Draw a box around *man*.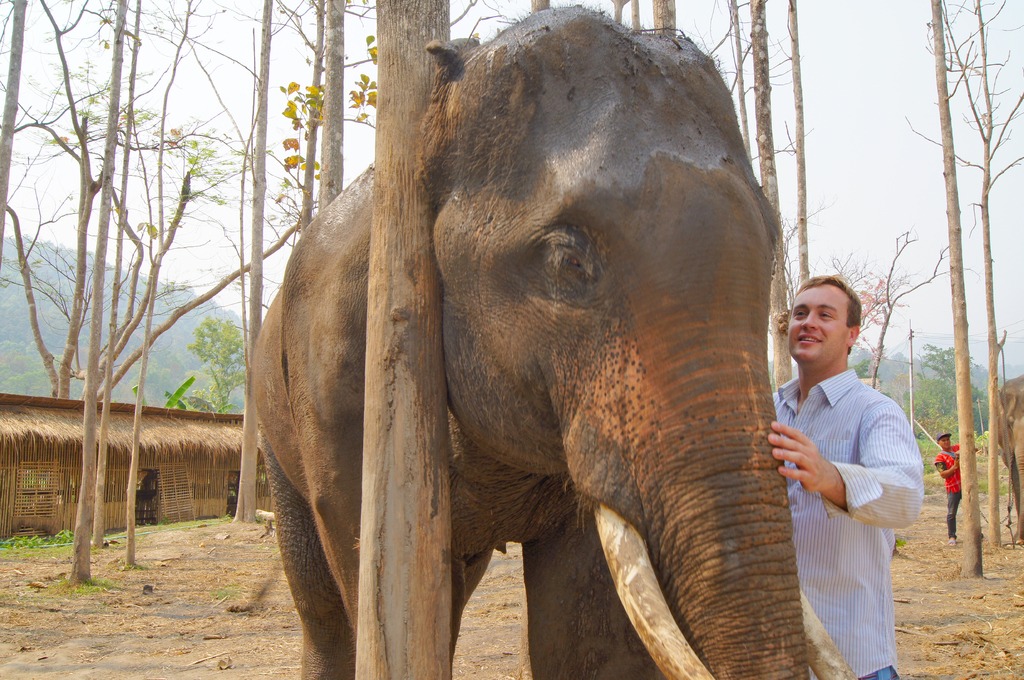
detection(934, 435, 967, 537).
